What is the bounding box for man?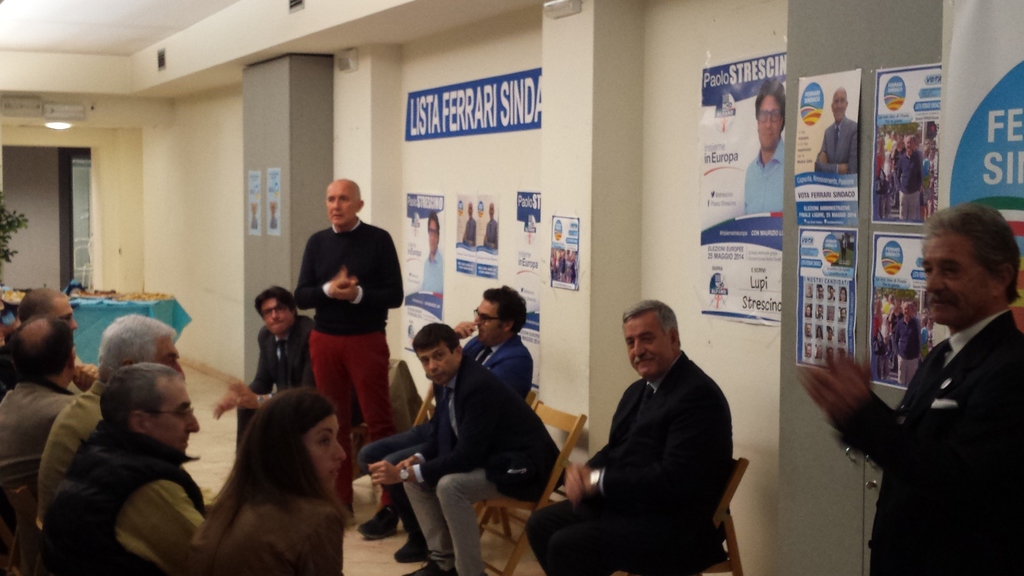
207 280 316 452.
